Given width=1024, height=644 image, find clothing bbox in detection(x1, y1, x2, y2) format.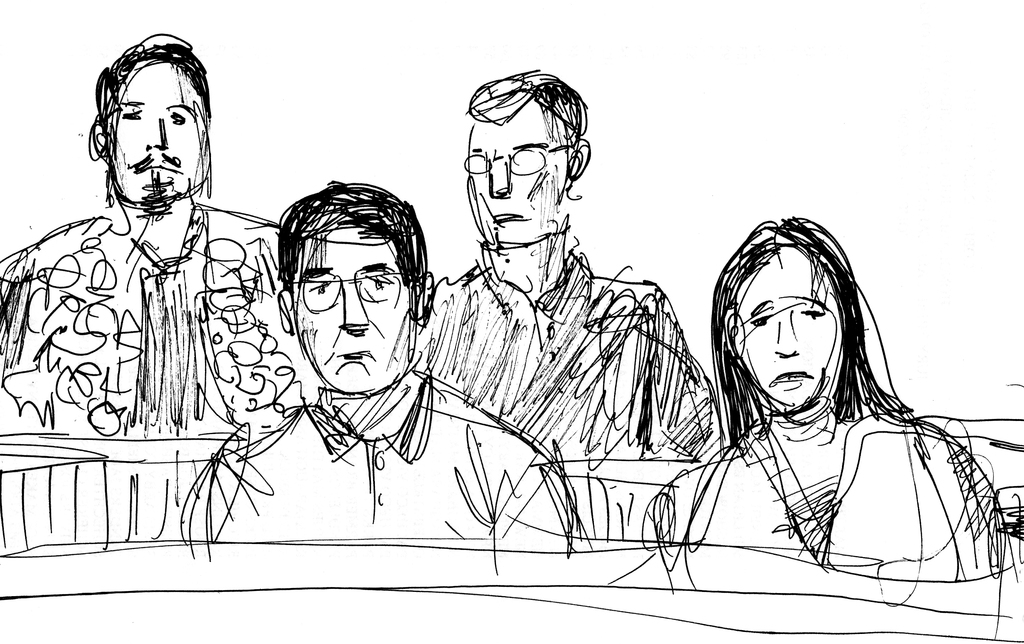
detection(17, 150, 291, 486).
